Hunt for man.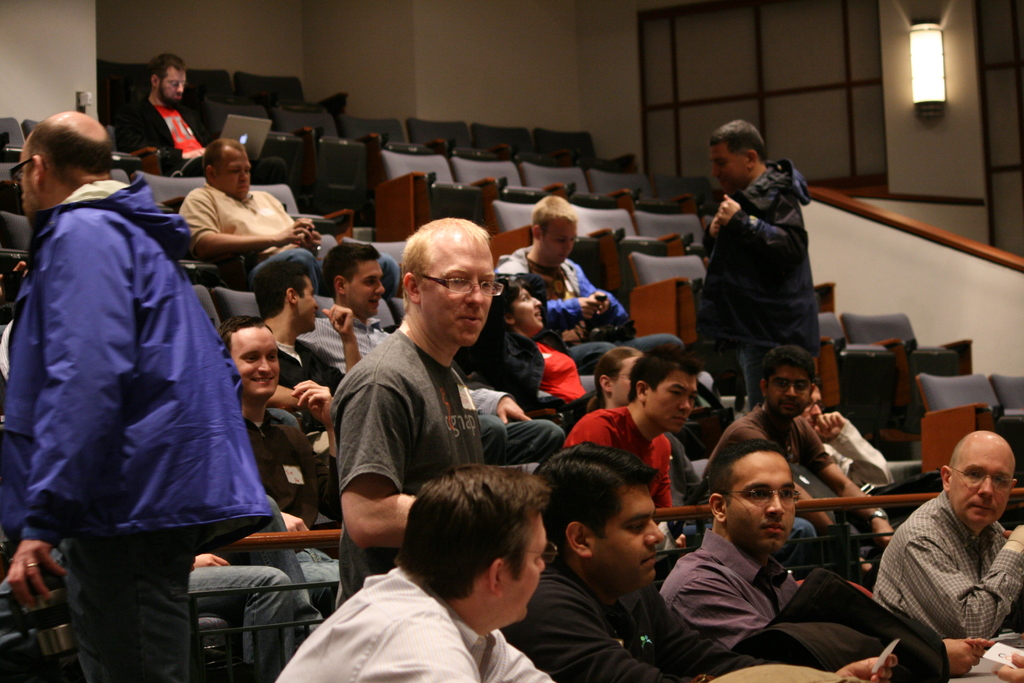
Hunted down at <bbox>803, 377, 891, 479</bbox>.
